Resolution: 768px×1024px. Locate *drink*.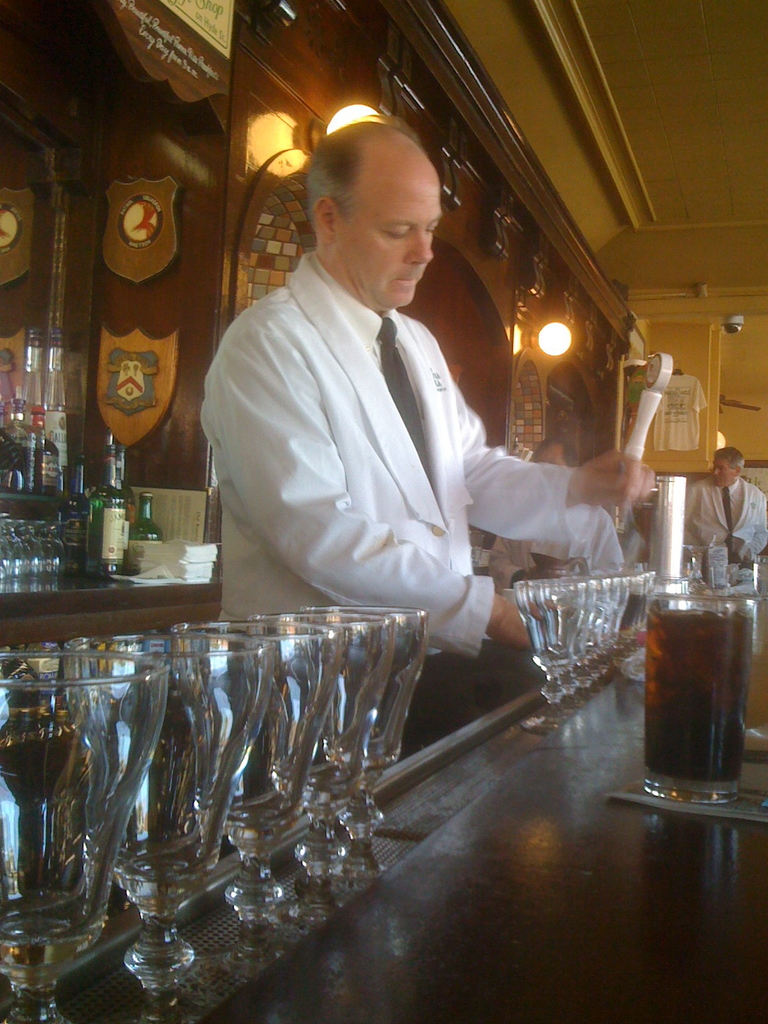
40,431,60,495.
